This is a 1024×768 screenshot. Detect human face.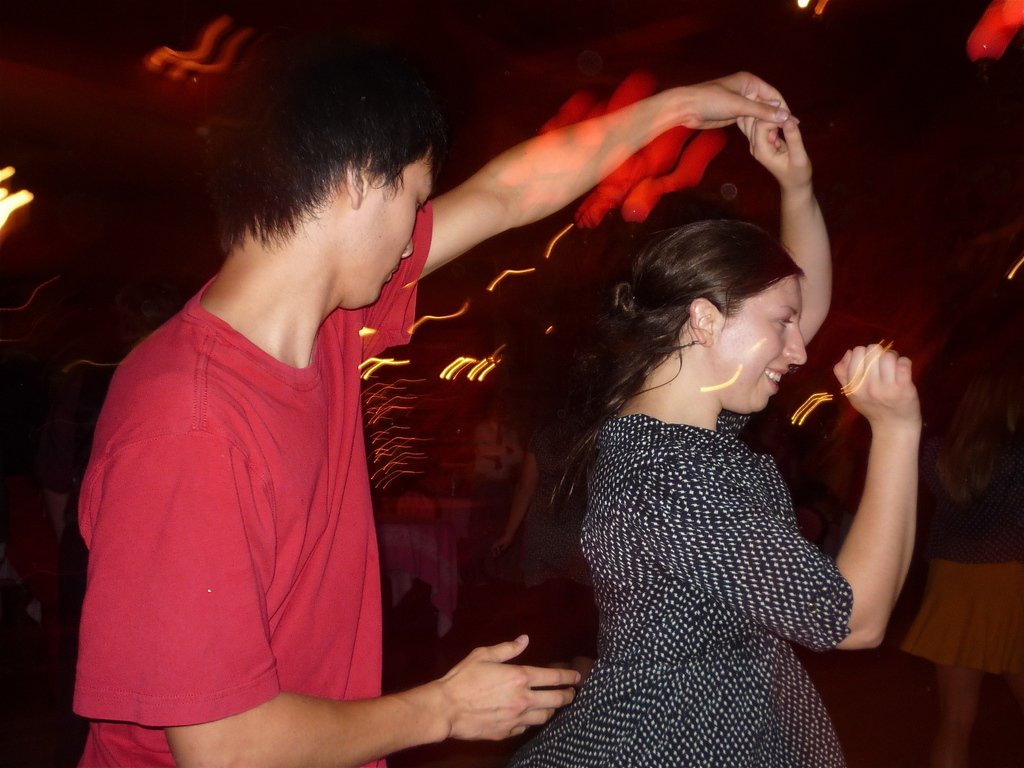
<box>364,151,435,309</box>.
